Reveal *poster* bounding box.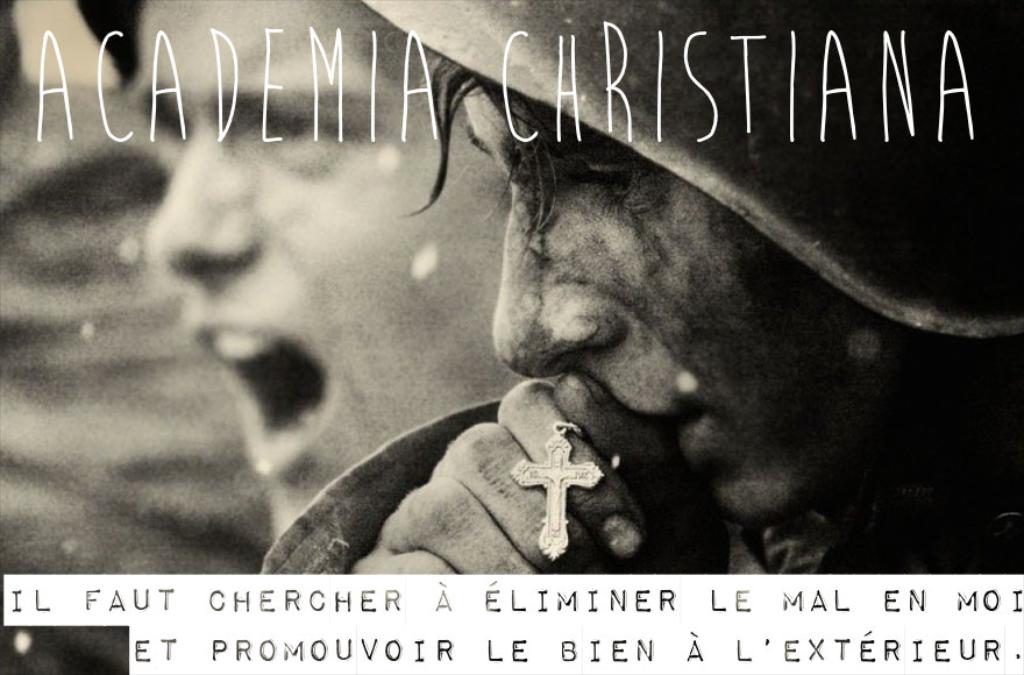
Revealed: [left=0, top=0, right=1023, bottom=674].
